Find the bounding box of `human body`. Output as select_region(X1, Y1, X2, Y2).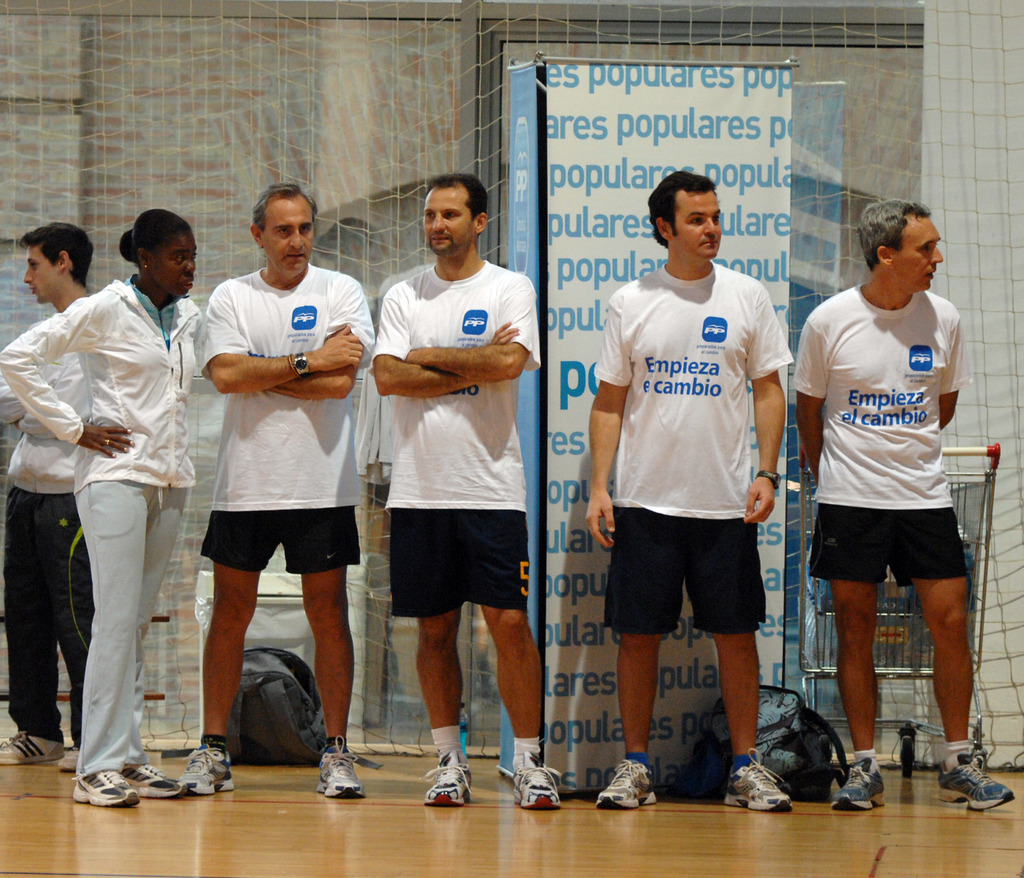
select_region(588, 165, 783, 808).
